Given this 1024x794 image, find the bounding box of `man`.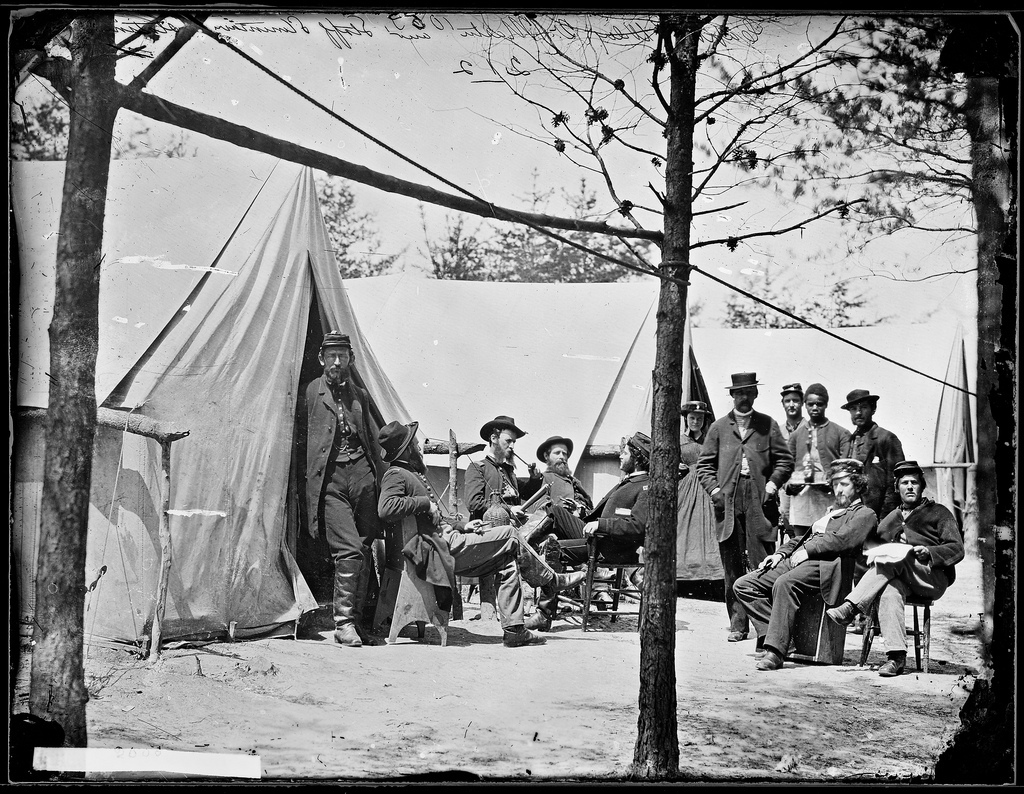
x1=840 y1=390 x2=903 y2=518.
